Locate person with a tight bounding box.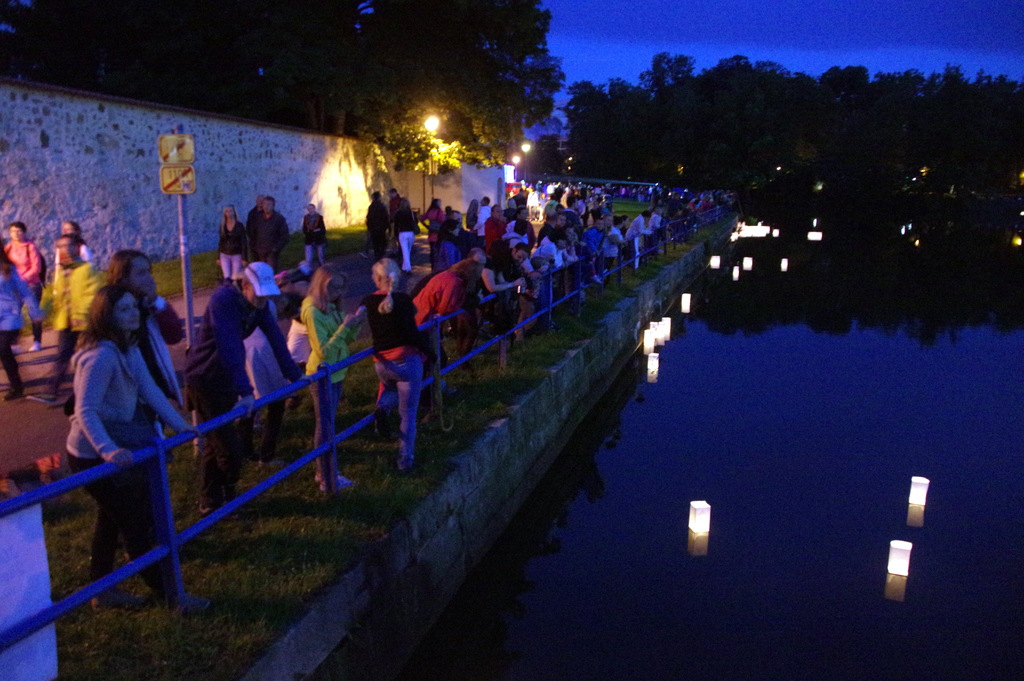
[x1=394, y1=193, x2=417, y2=267].
